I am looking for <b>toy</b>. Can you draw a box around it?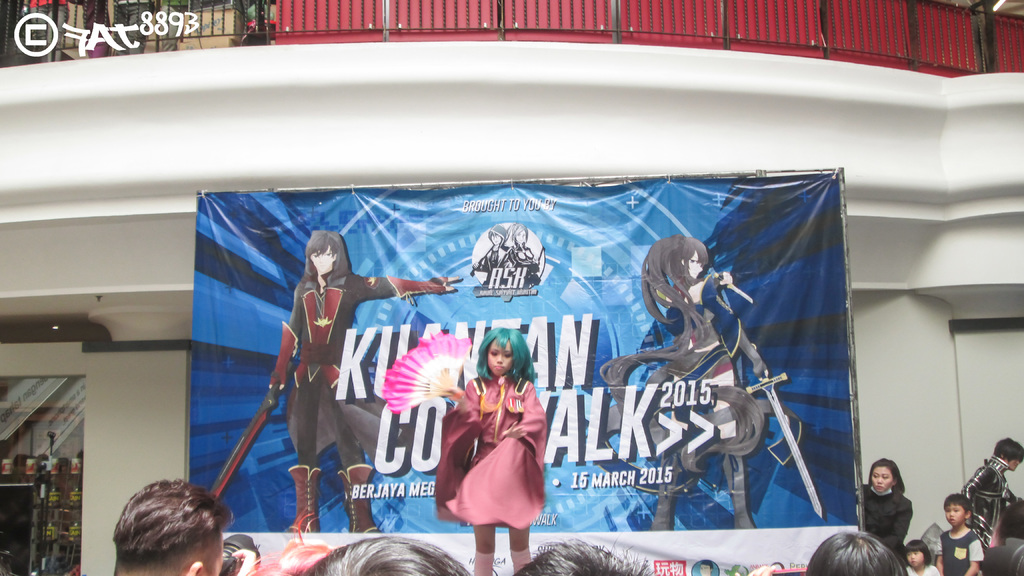
Sure, the bounding box is {"left": 476, "top": 232, "right": 503, "bottom": 295}.
